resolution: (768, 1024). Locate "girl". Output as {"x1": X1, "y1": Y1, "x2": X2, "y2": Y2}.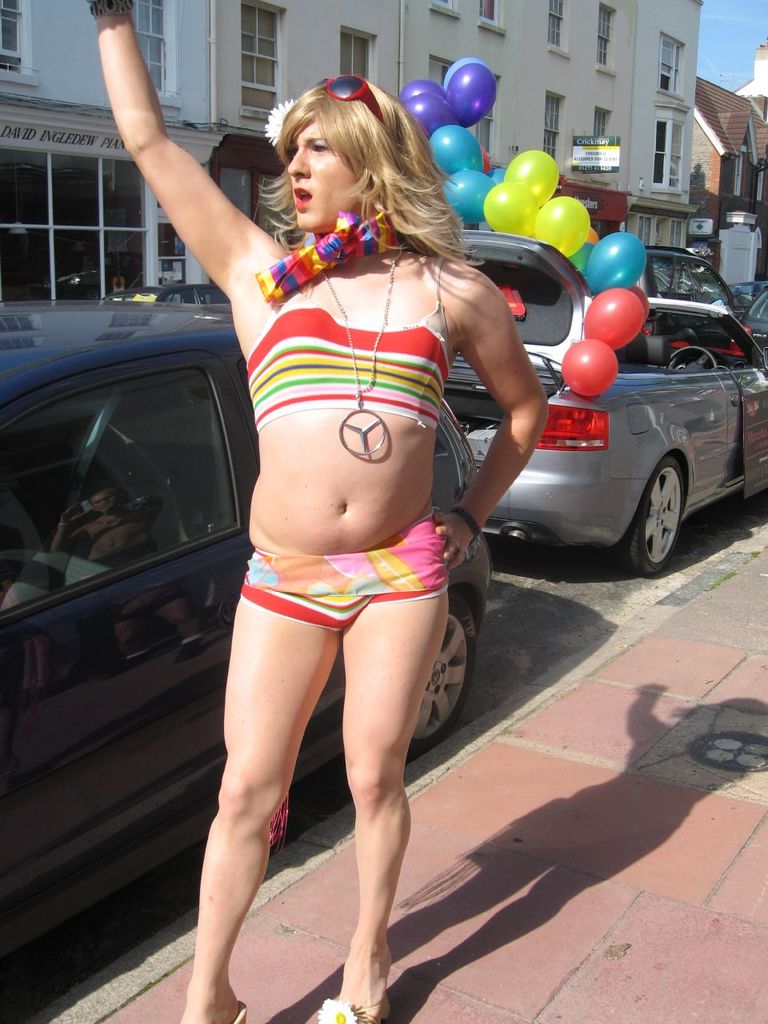
{"x1": 90, "y1": 0, "x2": 550, "y2": 1023}.
